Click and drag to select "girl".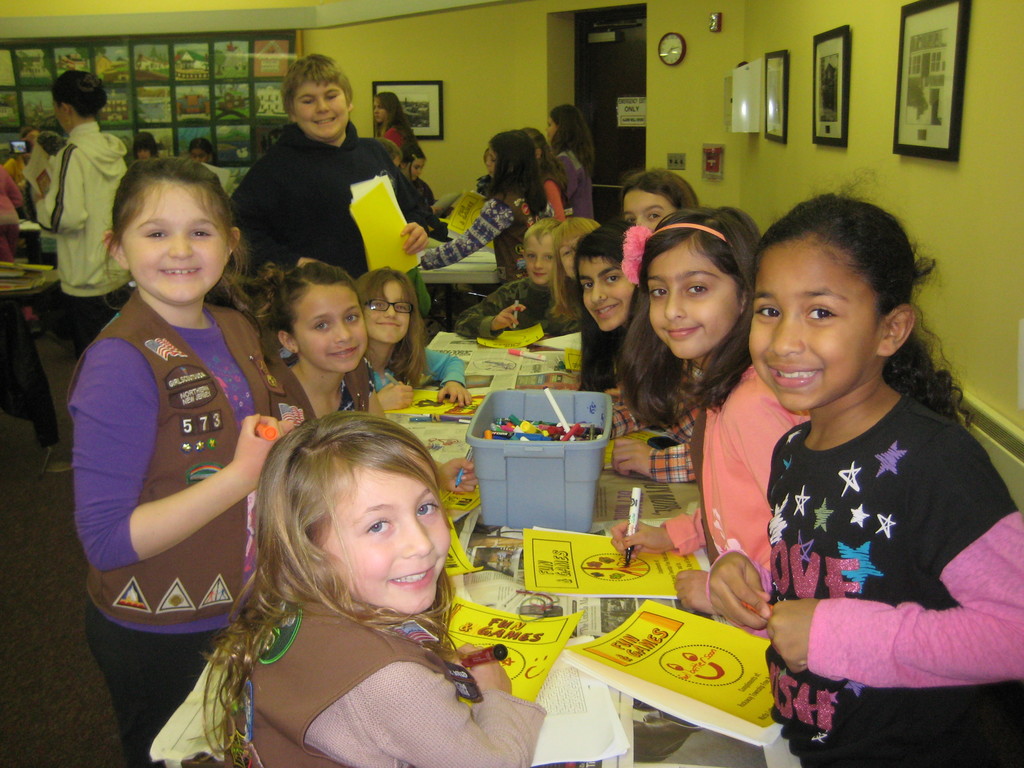
Selection: [269,257,374,419].
